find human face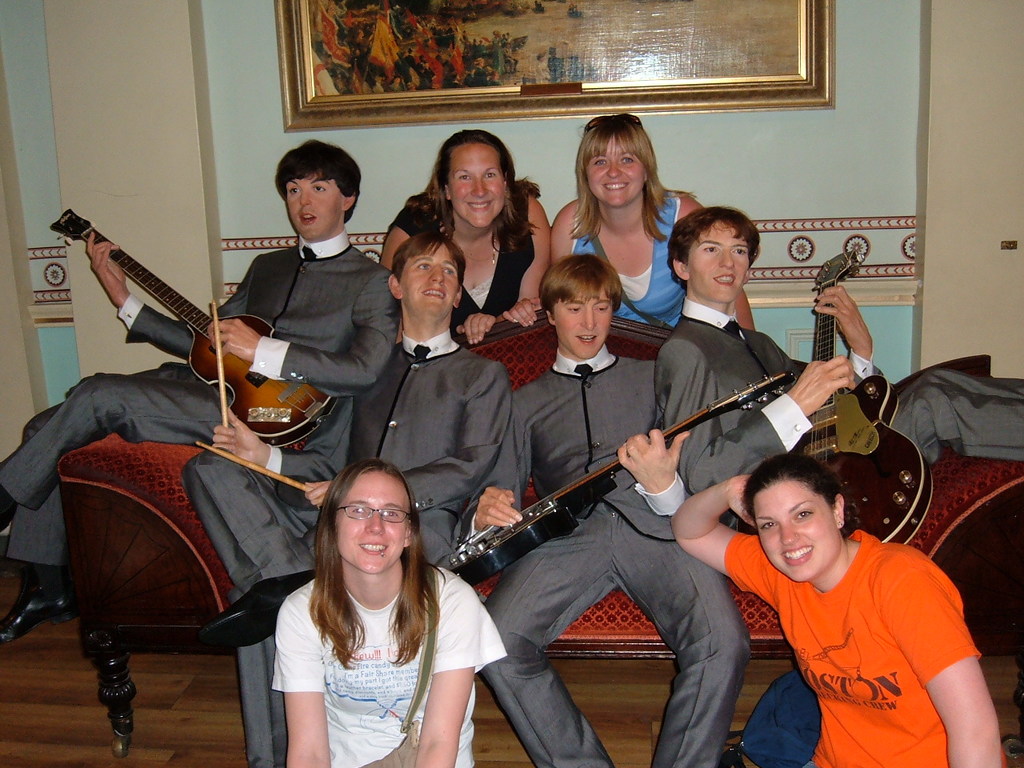
box(444, 142, 515, 230)
